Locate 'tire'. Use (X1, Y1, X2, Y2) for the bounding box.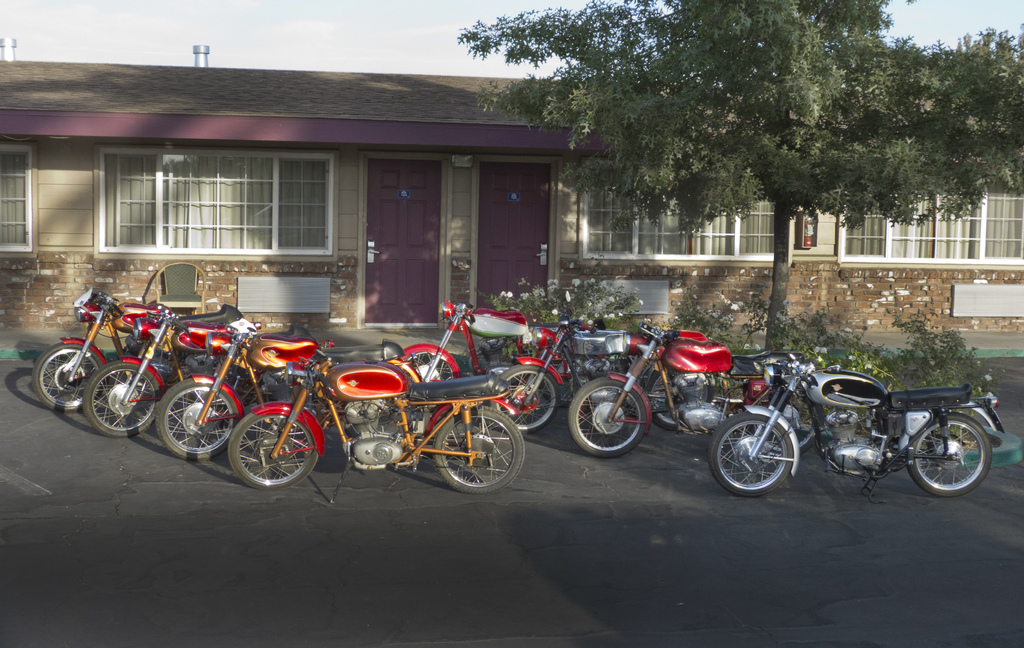
(490, 362, 560, 435).
